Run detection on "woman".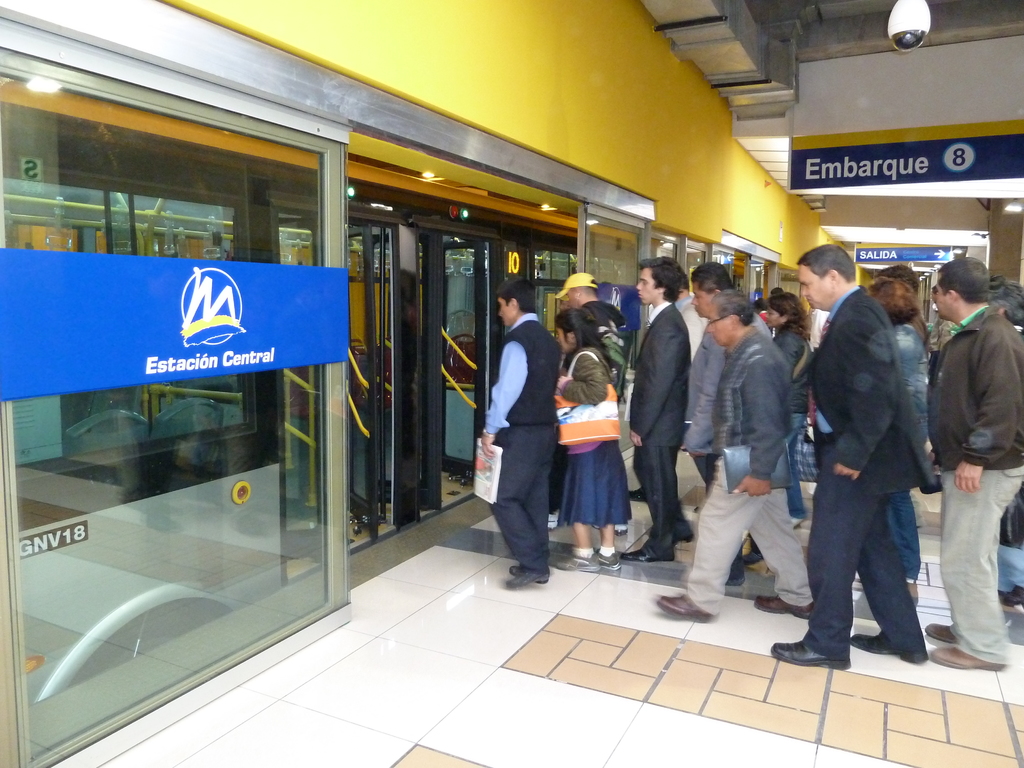
Result: (557, 316, 629, 575).
